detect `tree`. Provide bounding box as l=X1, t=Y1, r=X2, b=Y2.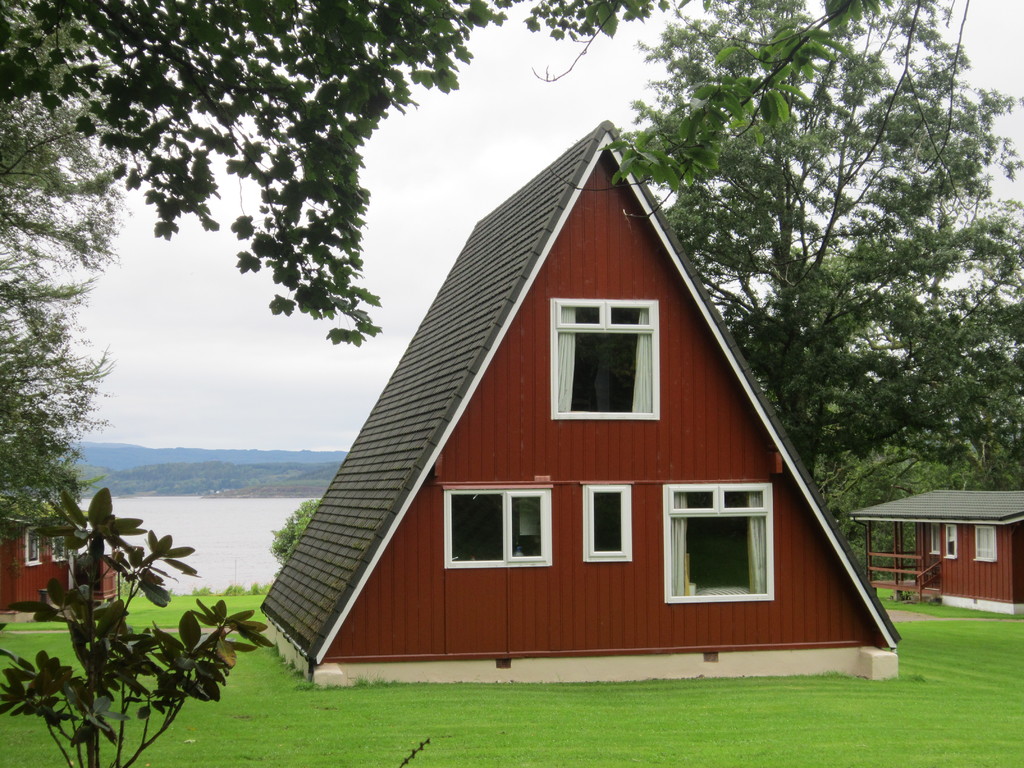
l=0, t=488, r=276, b=767.
